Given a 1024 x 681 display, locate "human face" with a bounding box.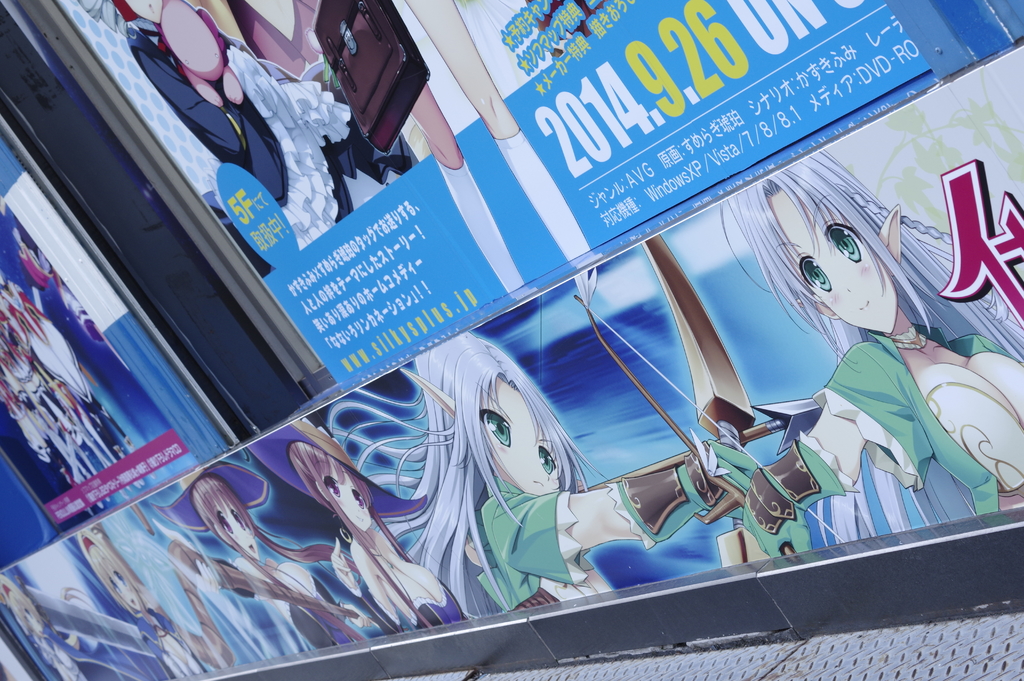
Located: <region>216, 500, 259, 559</region>.
